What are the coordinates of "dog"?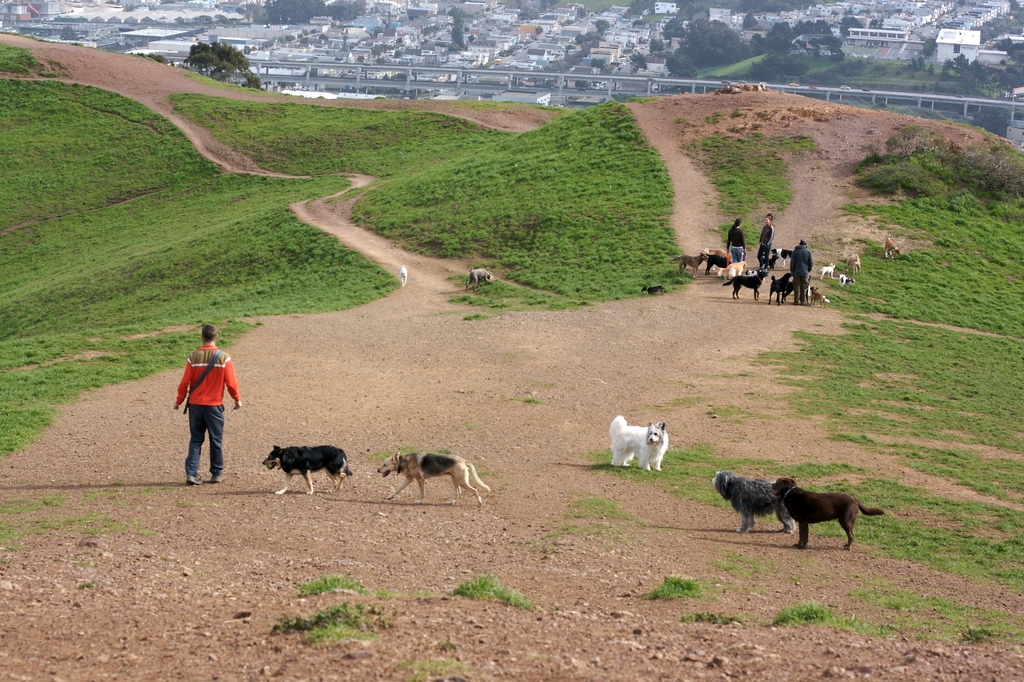
pyautogui.locateOnScreen(378, 451, 488, 506).
